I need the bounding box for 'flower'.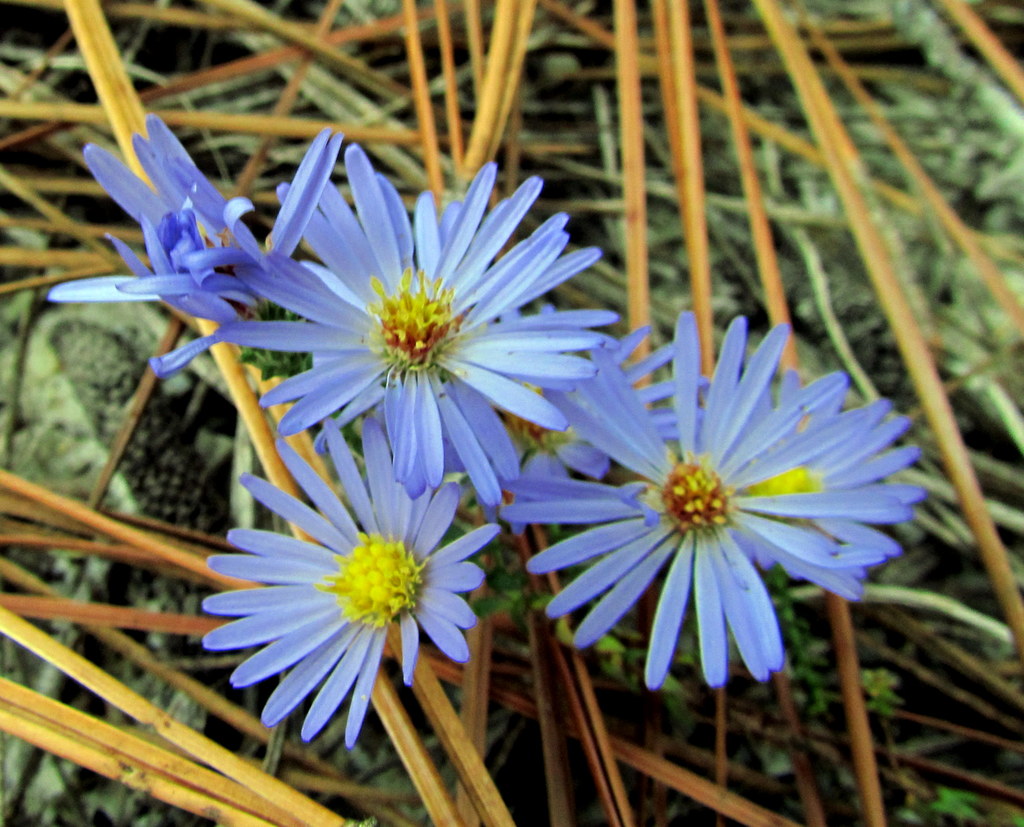
Here it is: <bbox>232, 147, 594, 504</bbox>.
